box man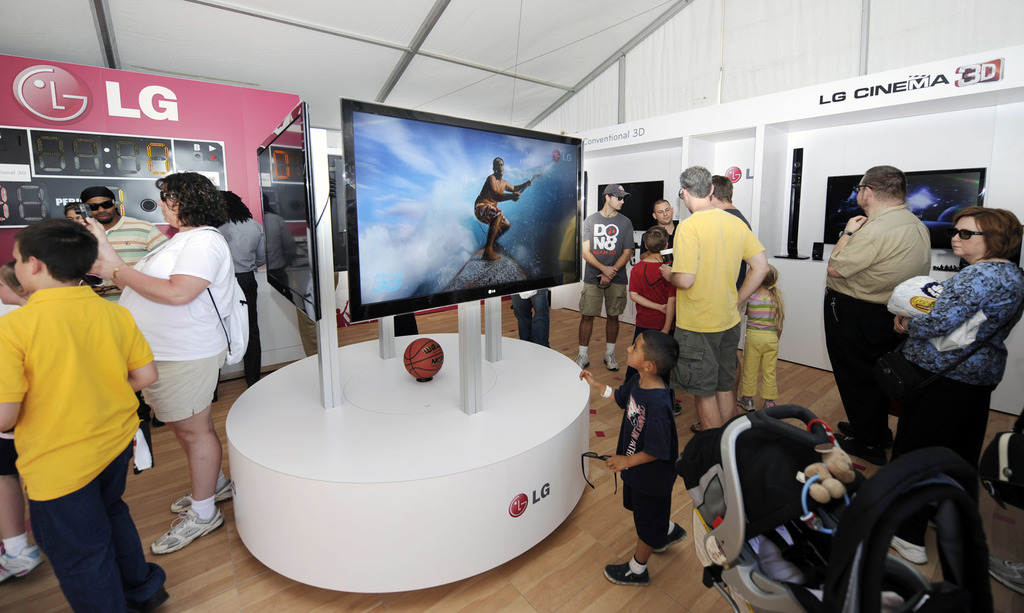
[x1=3, y1=227, x2=172, y2=612]
